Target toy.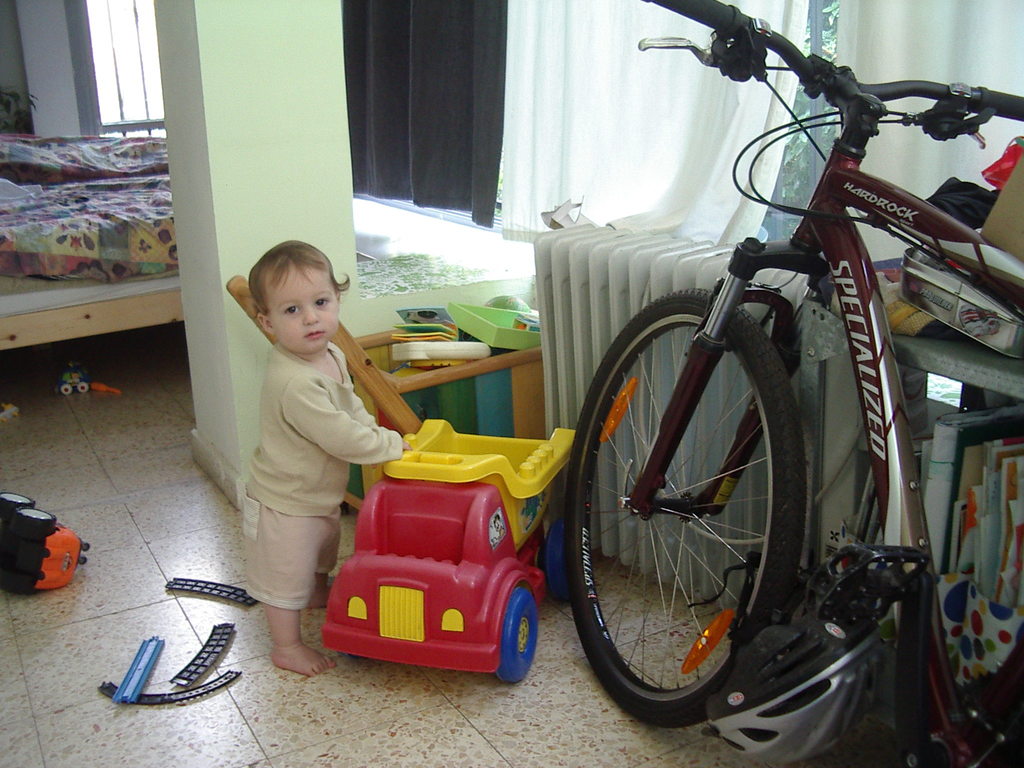
Target region: 0, 461, 97, 606.
